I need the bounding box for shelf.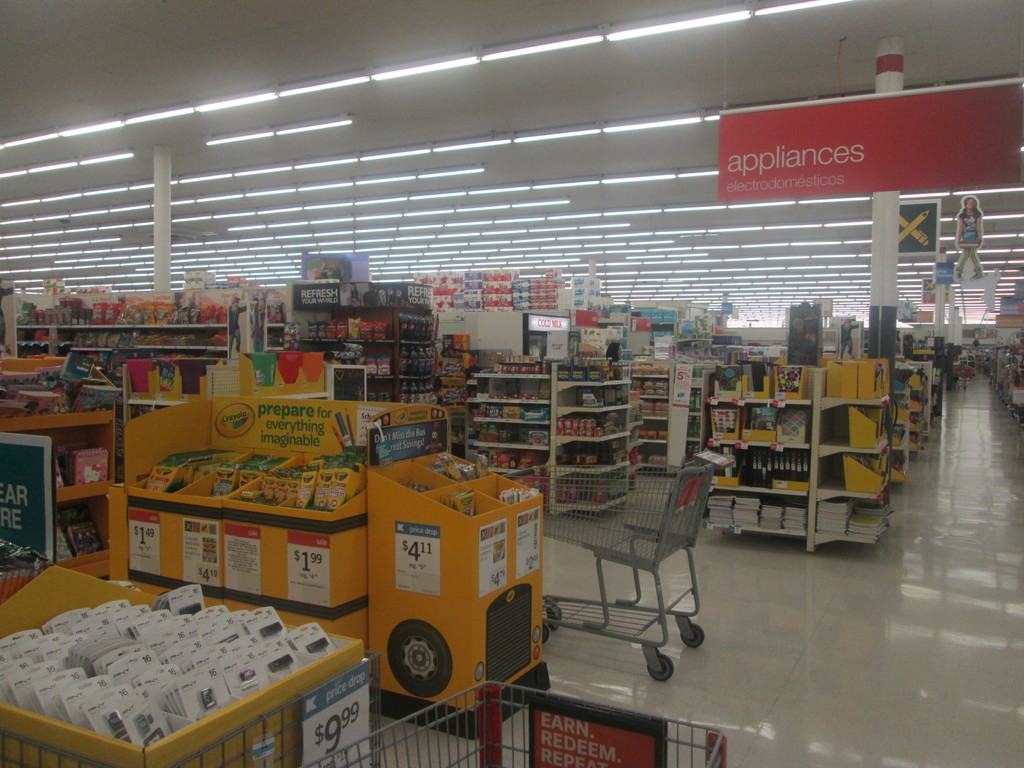
Here it is: (x1=891, y1=416, x2=911, y2=452).
